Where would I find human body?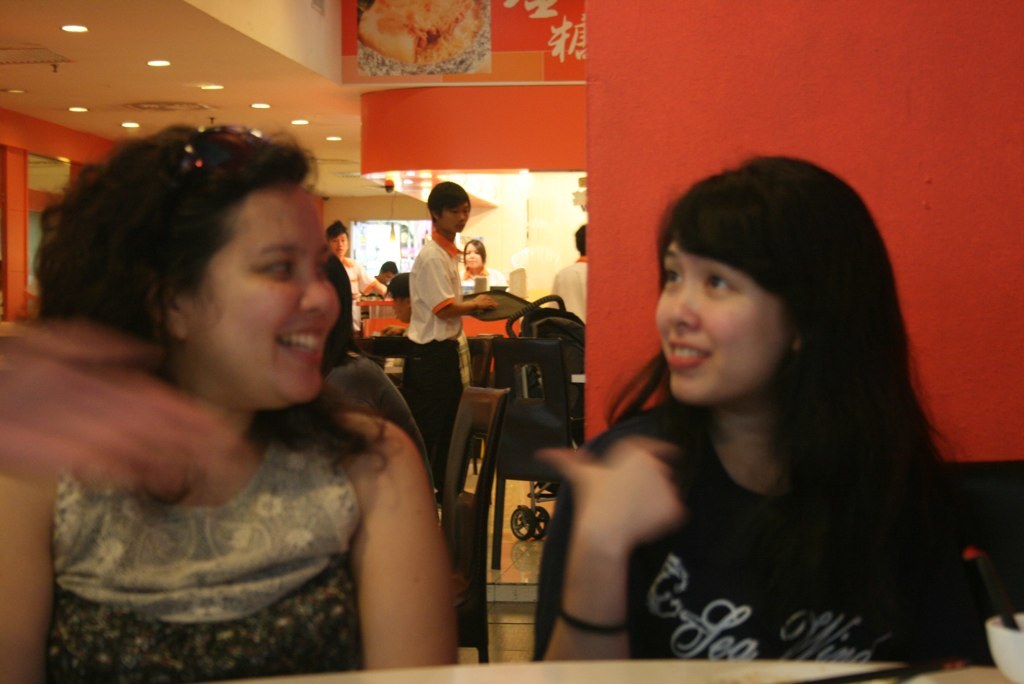
At 531,153,982,663.
